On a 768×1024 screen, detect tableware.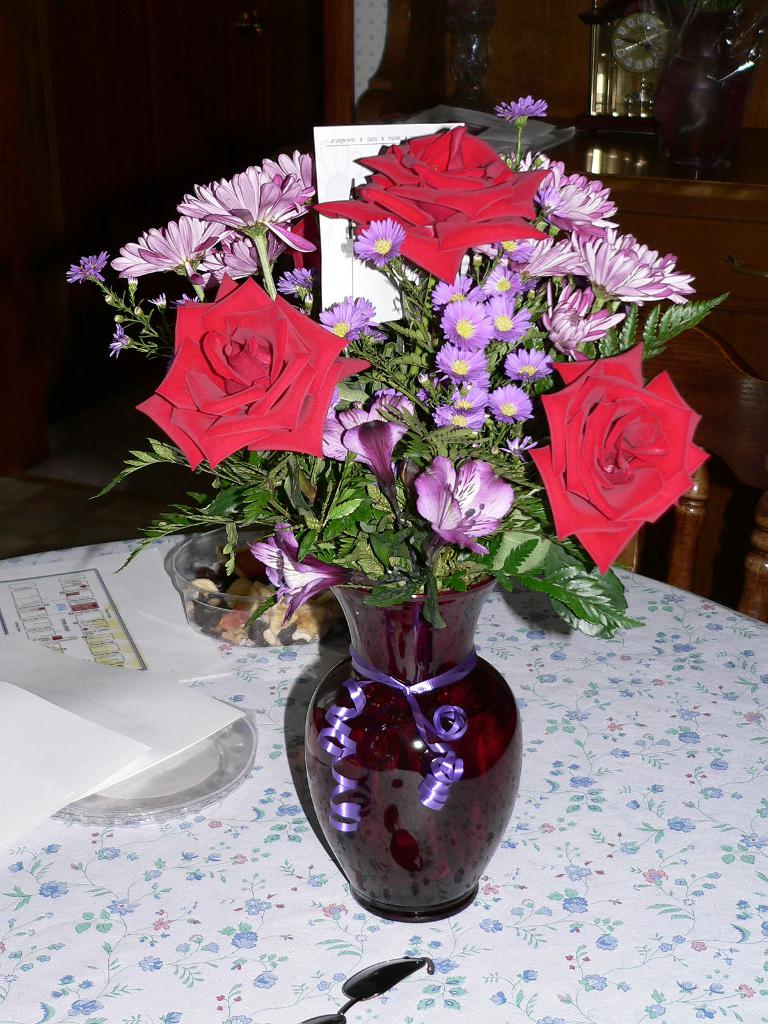
detection(166, 527, 352, 648).
